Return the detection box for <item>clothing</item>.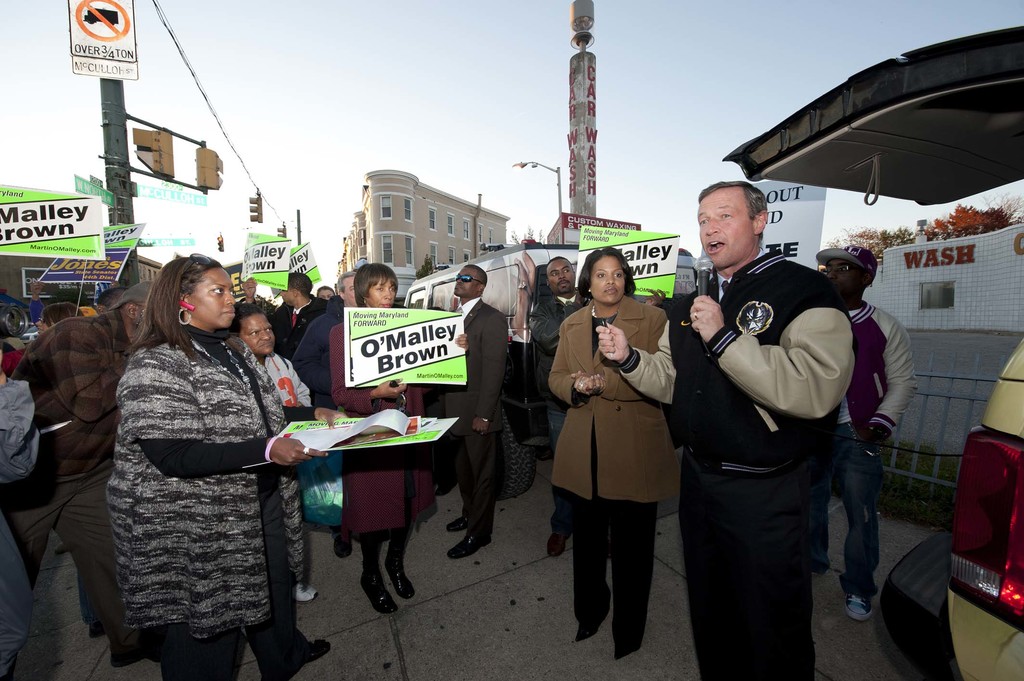
x1=552, y1=293, x2=678, y2=568.
